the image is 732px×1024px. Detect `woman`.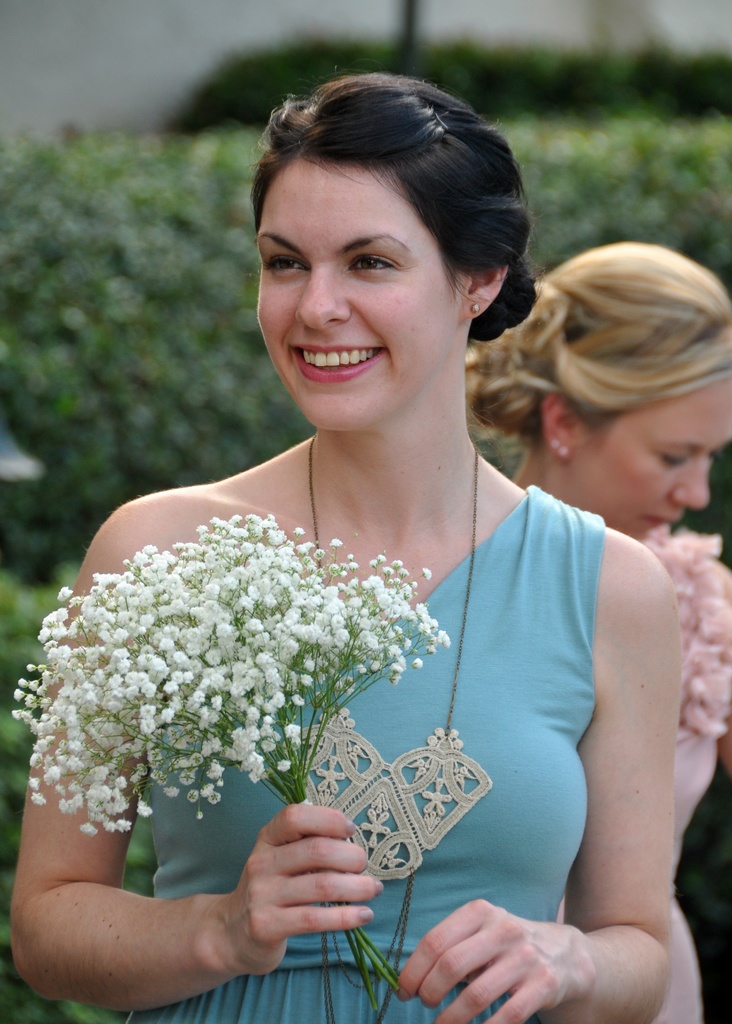
Detection: bbox=(453, 244, 731, 1023).
